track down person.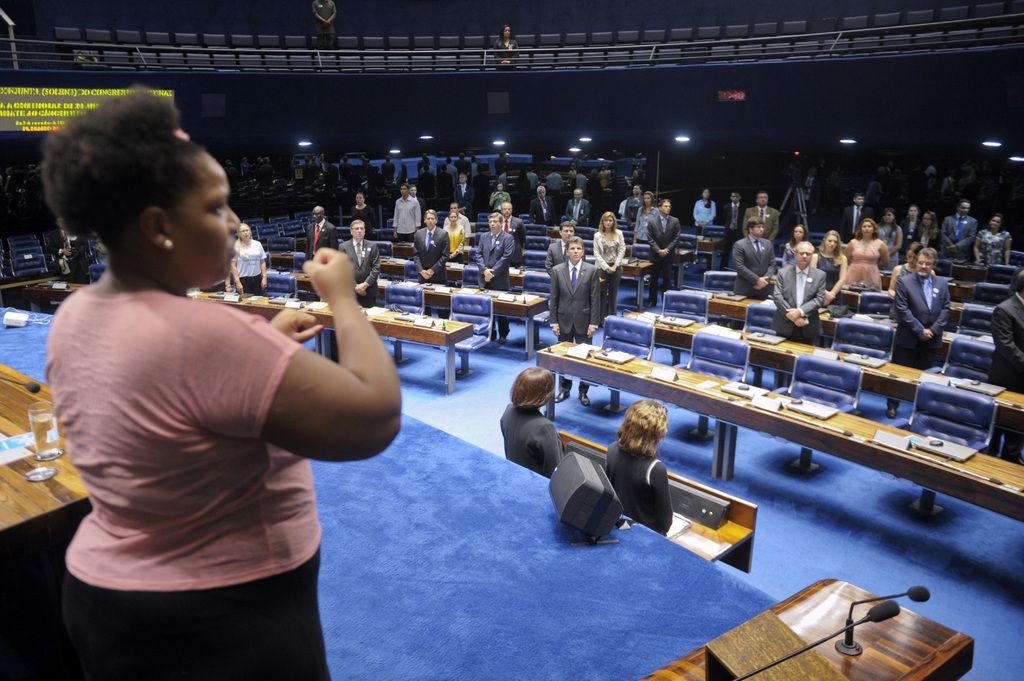
Tracked to {"x1": 600, "y1": 398, "x2": 678, "y2": 532}.
